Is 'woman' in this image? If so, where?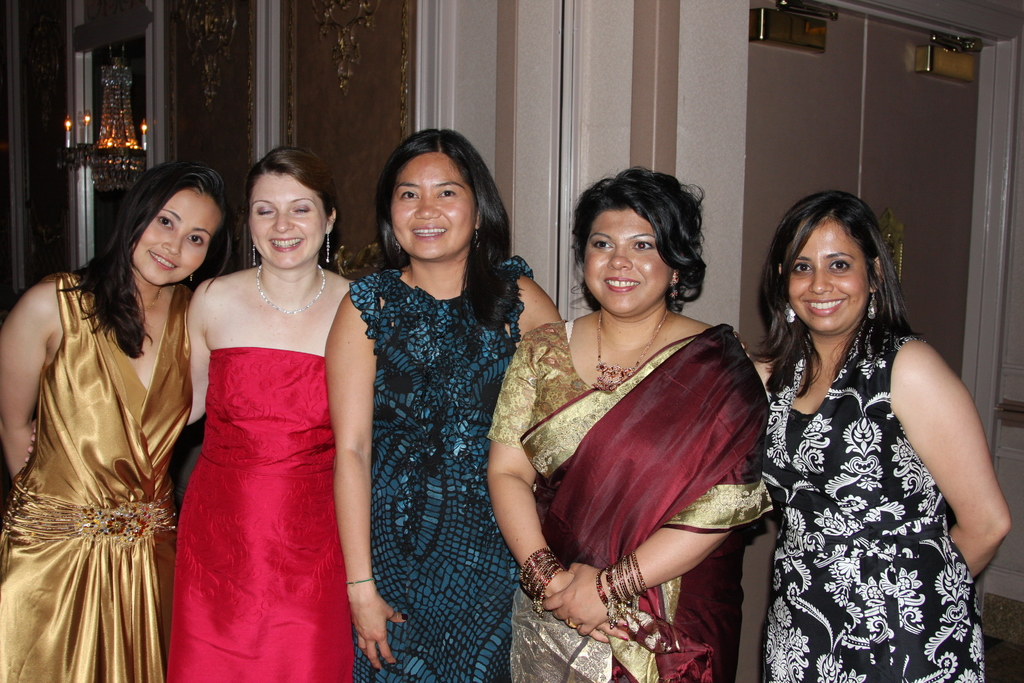
Yes, at <bbox>321, 129, 568, 682</bbox>.
